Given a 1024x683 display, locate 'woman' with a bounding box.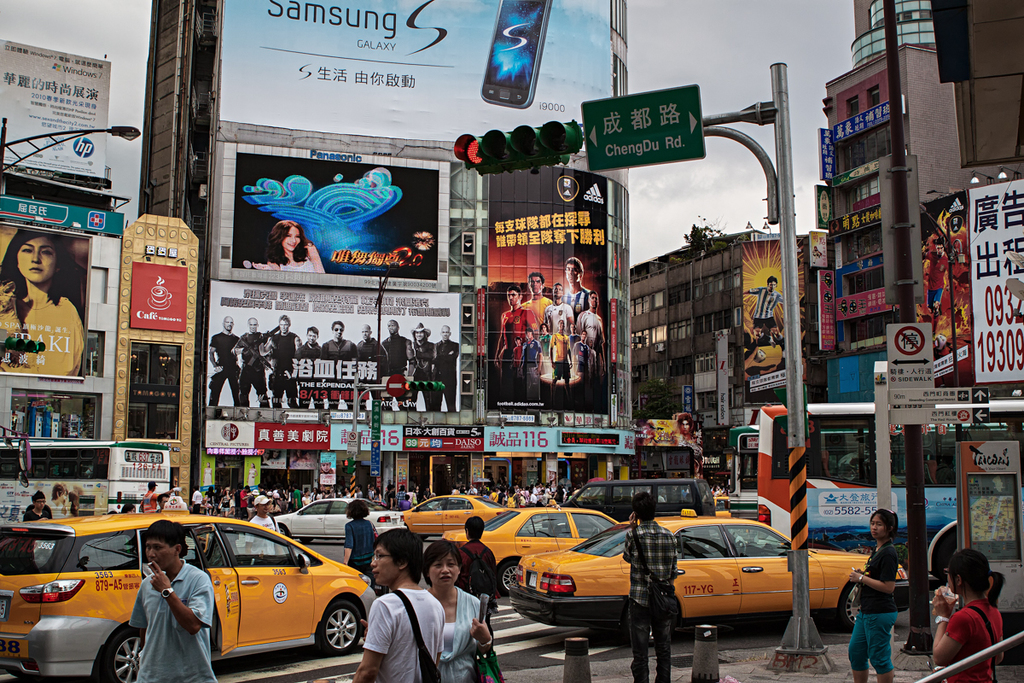
Located: l=416, t=539, r=497, b=682.
